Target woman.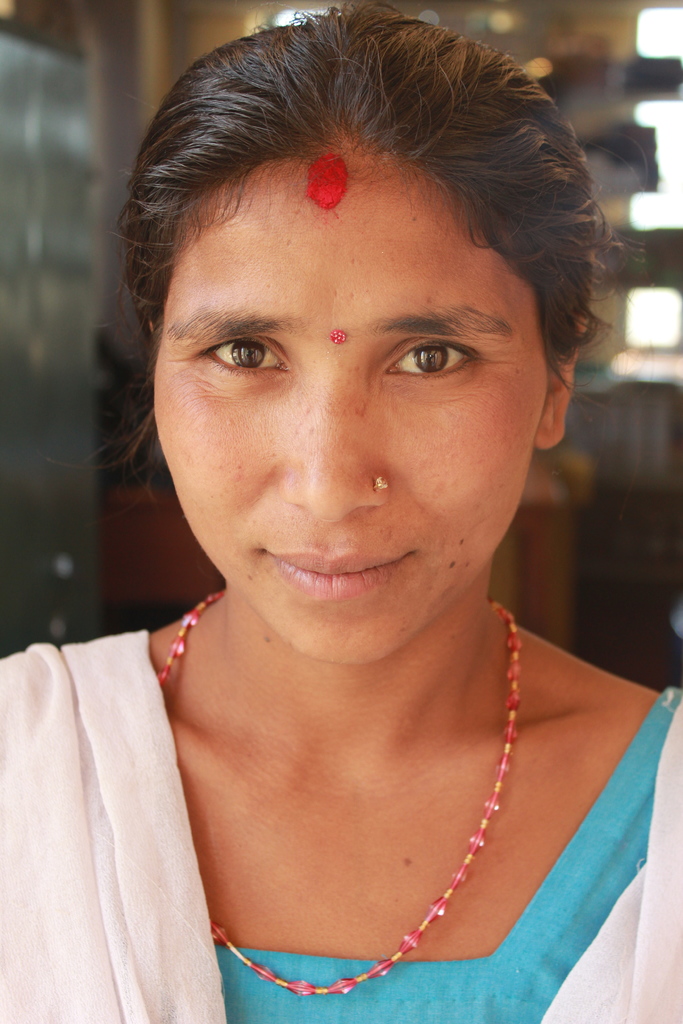
Target region: 0,3,682,1023.
